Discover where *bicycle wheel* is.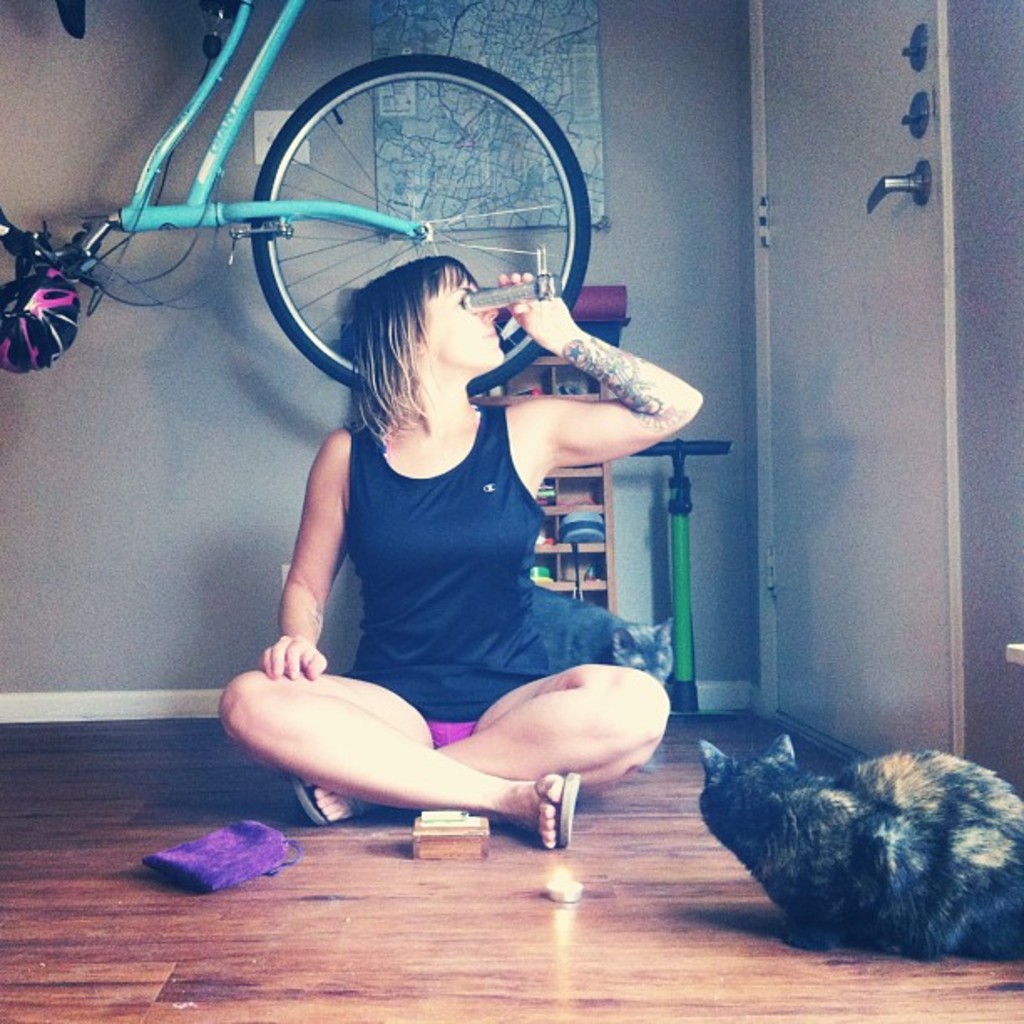
Discovered at l=219, t=45, r=597, b=403.
